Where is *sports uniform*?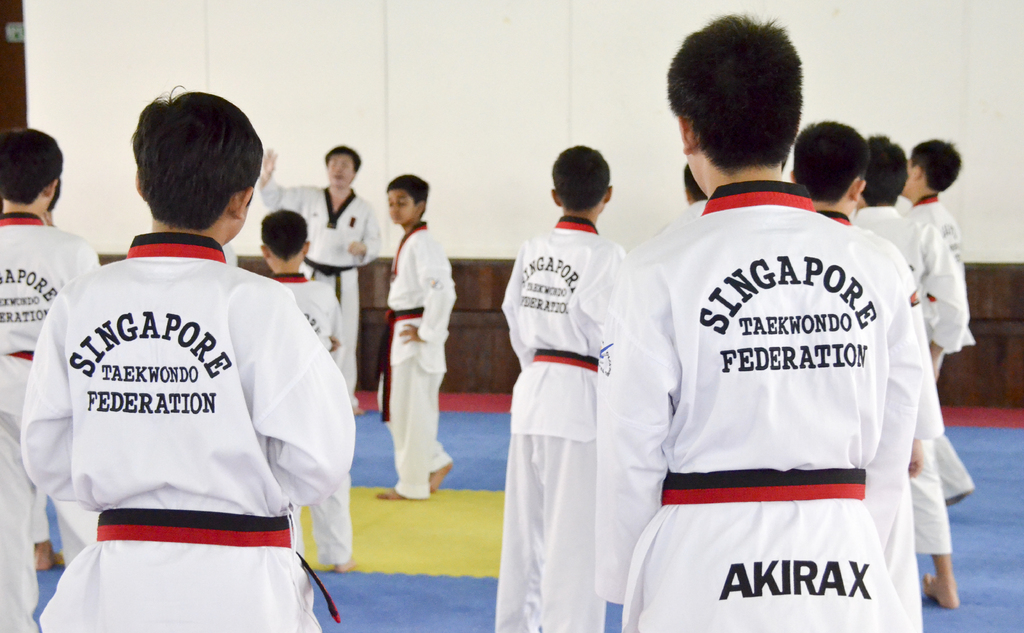
[x1=256, y1=184, x2=386, y2=403].
